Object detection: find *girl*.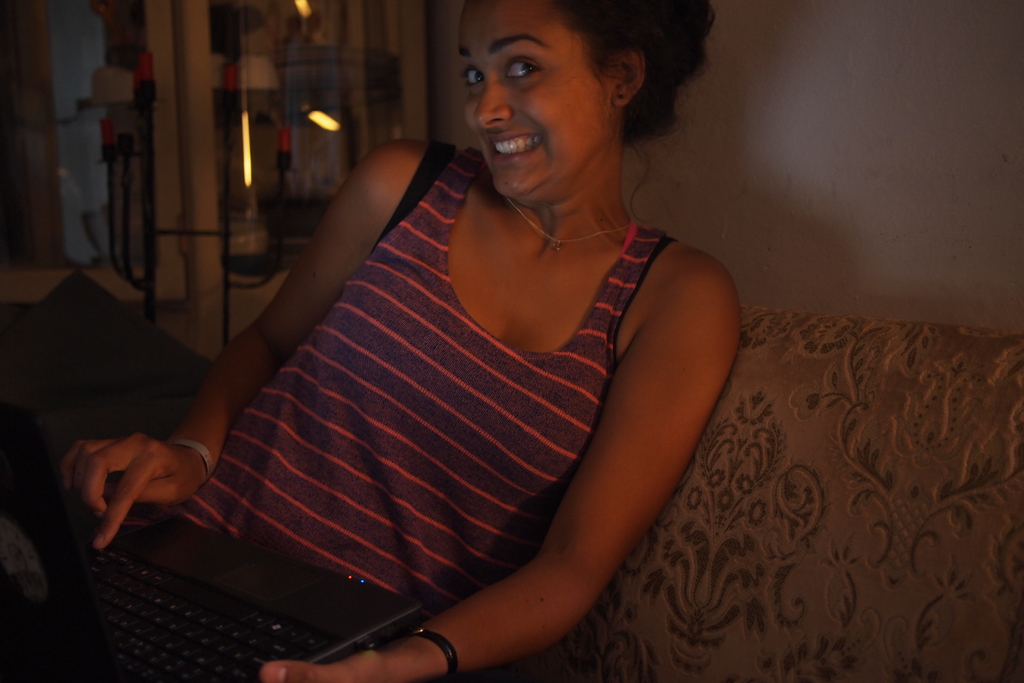
62/0/737/682.
